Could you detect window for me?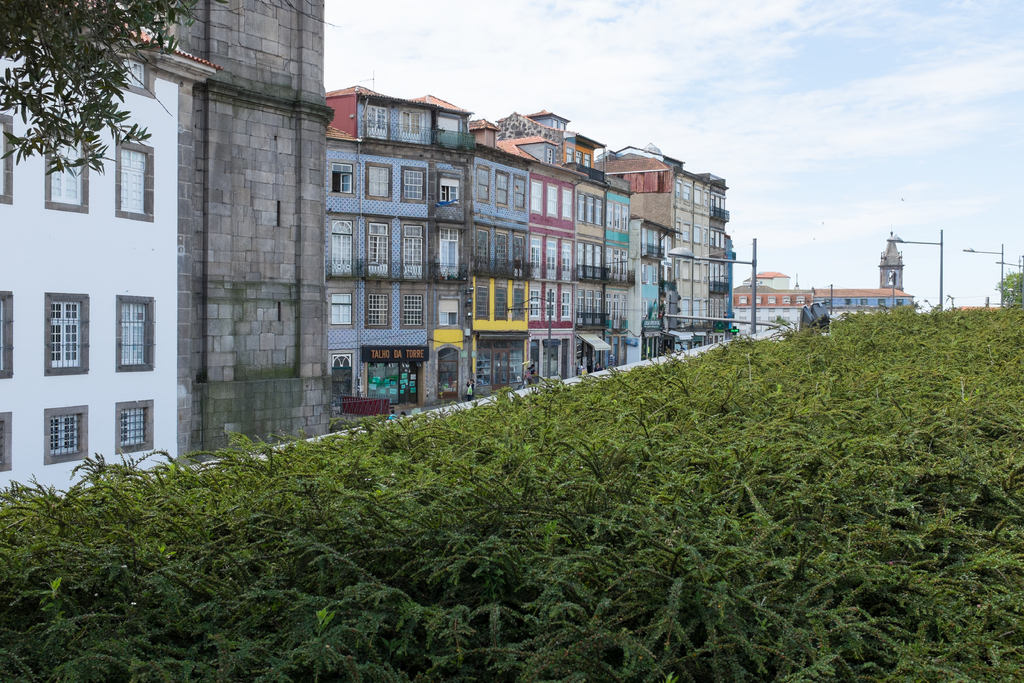
Detection result: rect(525, 176, 732, 327).
